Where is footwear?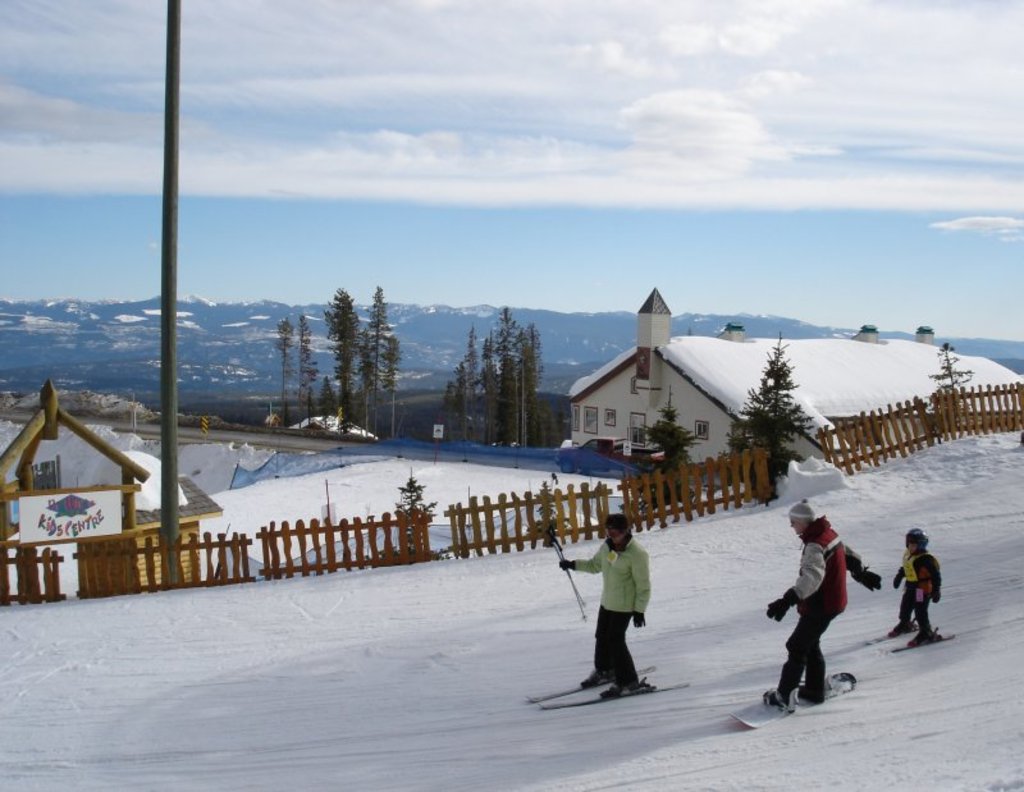
l=602, t=685, r=643, b=699.
